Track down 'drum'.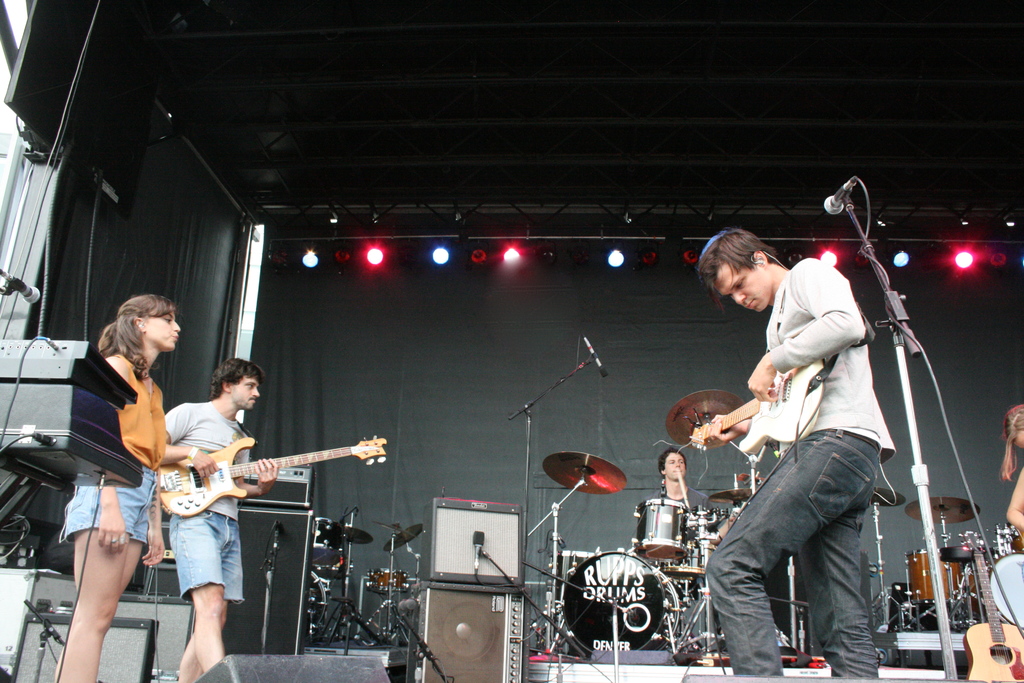
Tracked to x1=307, y1=565, x2=323, y2=638.
